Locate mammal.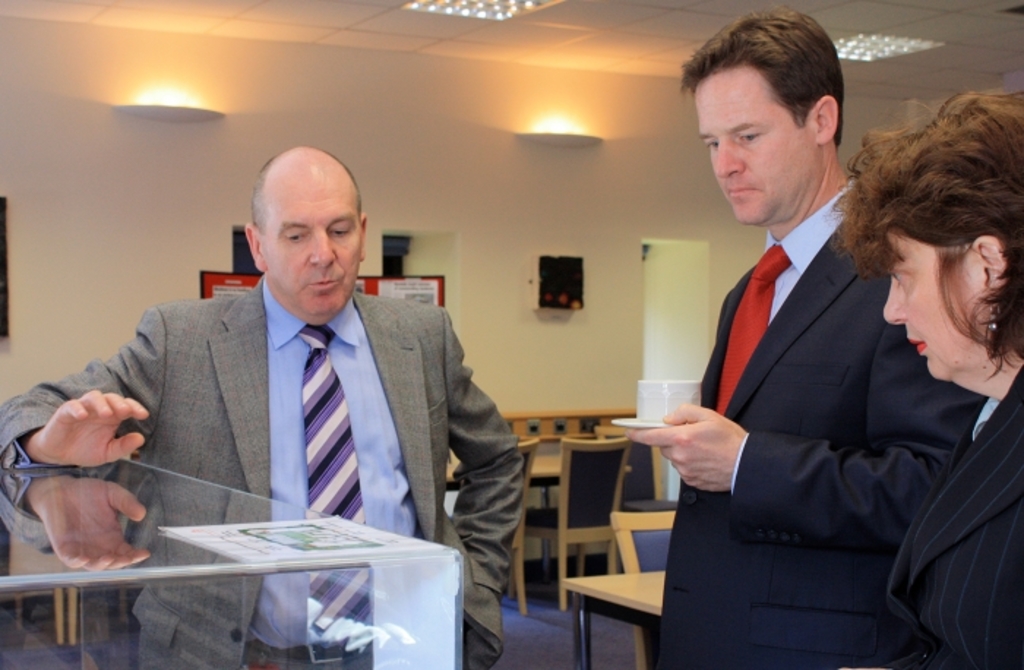
Bounding box: [828,92,1023,669].
